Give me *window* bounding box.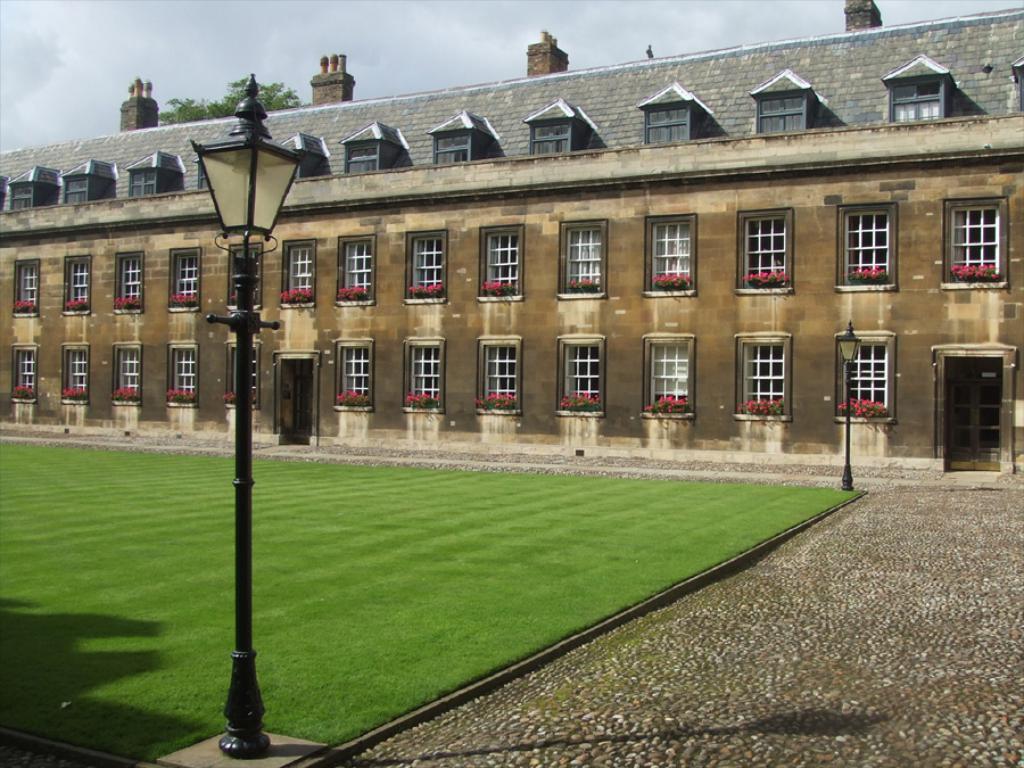
{"left": 480, "top": 338, "right": 522, "bottom": 414}.
